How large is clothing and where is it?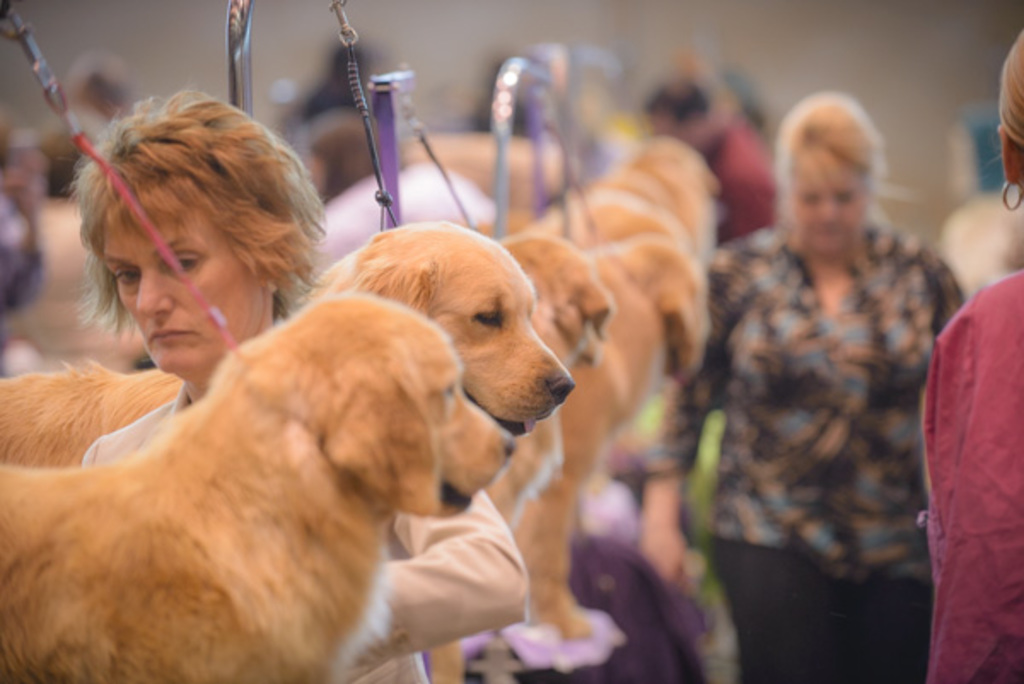
Bounding box: (628, 220, 966, 682).
